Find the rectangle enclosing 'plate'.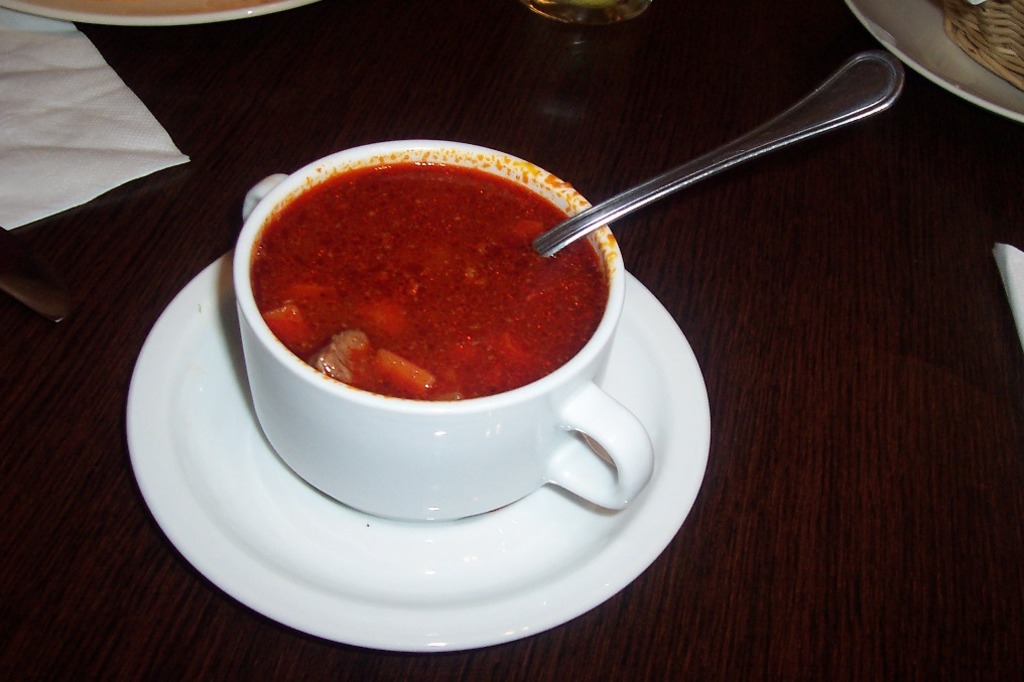
{"left": 846, "top": 0, "right": 1023, "bottom": 124}.
